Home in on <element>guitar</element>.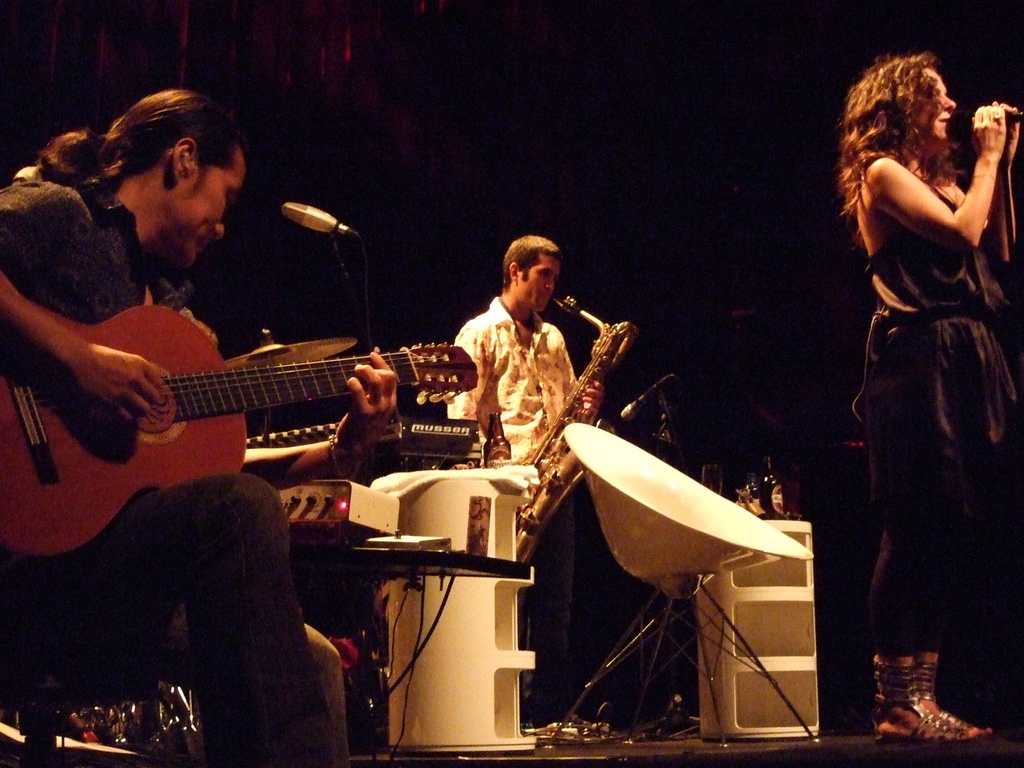
Homed in at <box>0,303,477,557</box>.
